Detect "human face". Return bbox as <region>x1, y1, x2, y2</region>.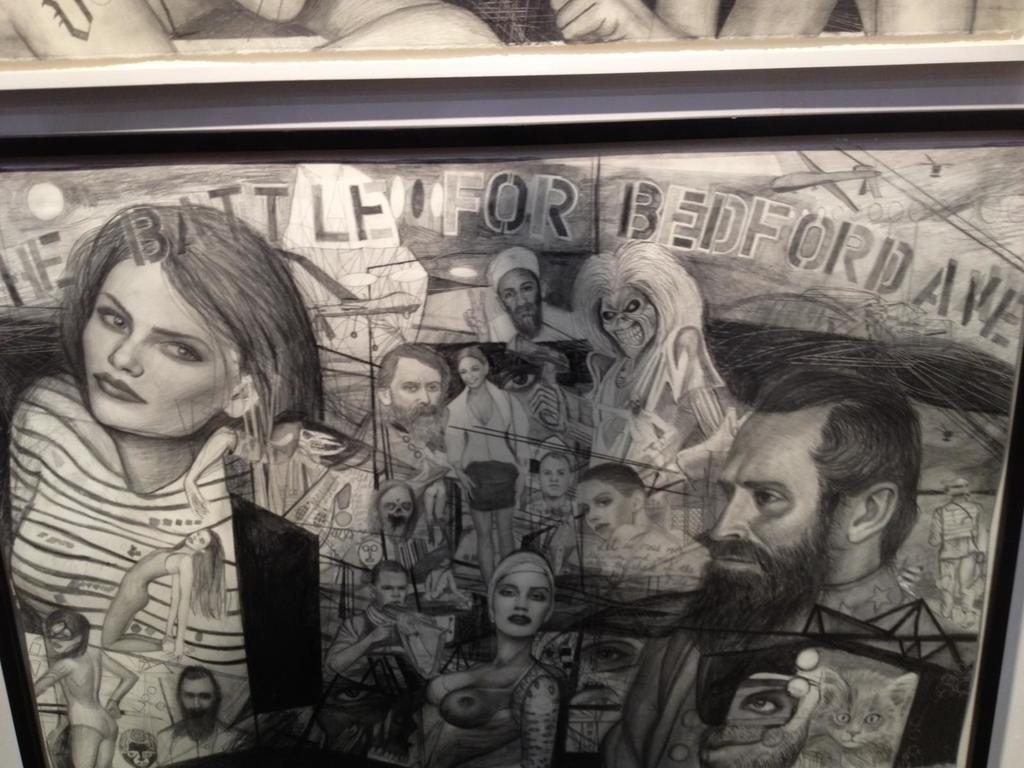
<region>181, 675, 218, 709</region>.
